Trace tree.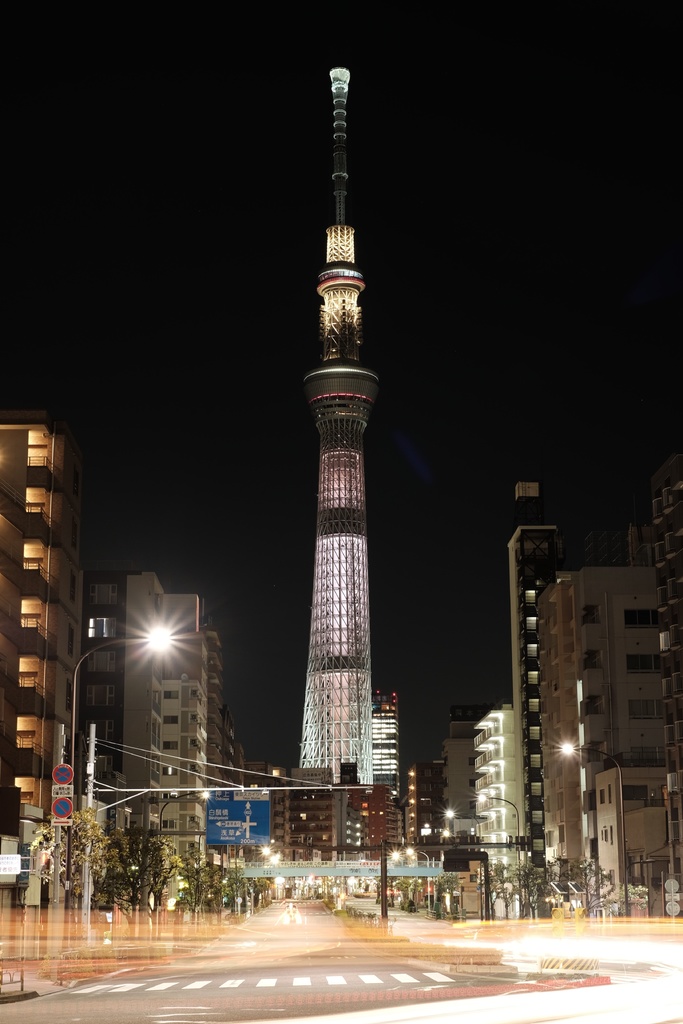
Traced to 226:861:275:914.
